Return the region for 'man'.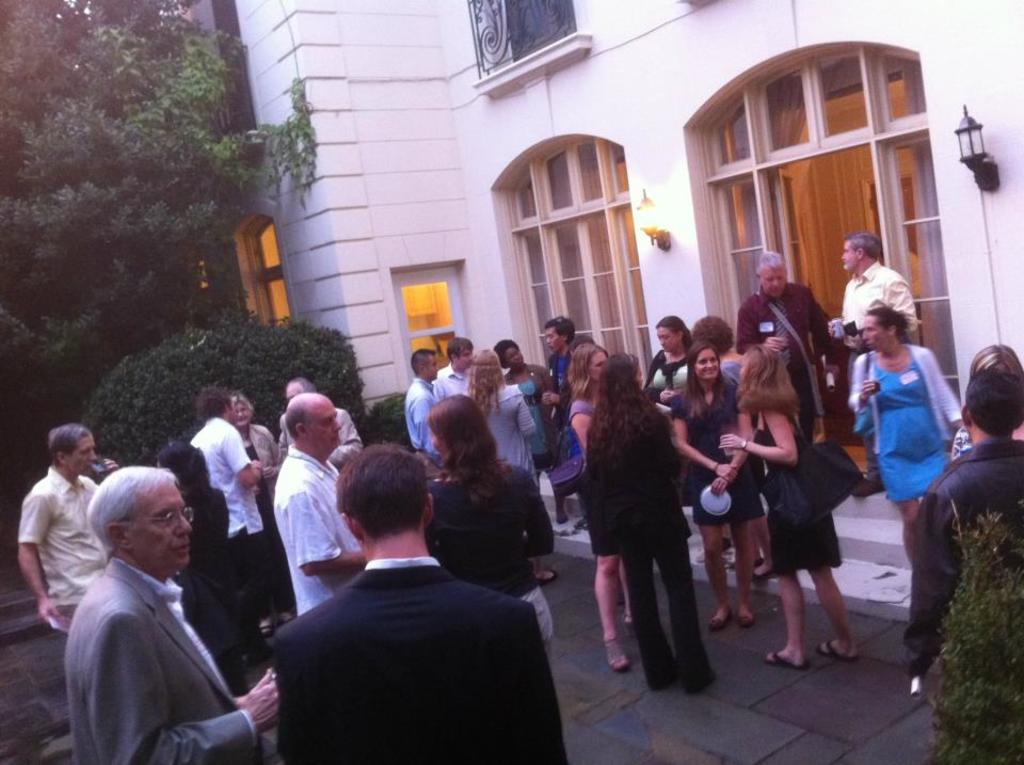
BBox(276, 387, 366, 621).
